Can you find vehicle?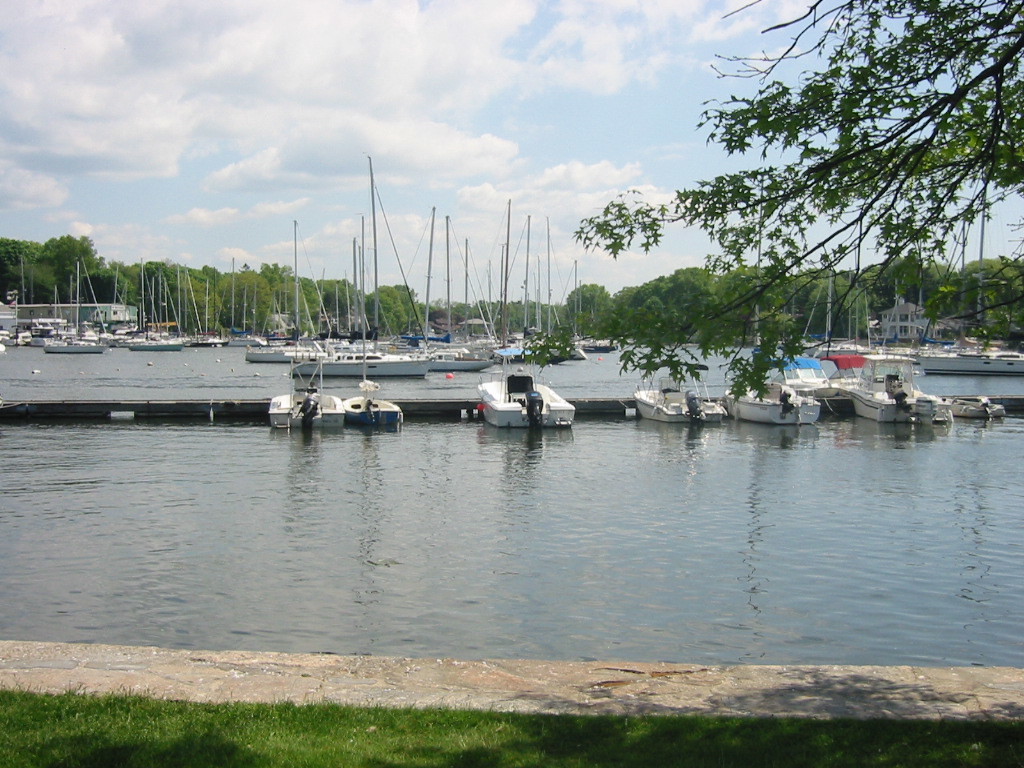
Yes, bounding box: rect(770, 346, 841, 413).
